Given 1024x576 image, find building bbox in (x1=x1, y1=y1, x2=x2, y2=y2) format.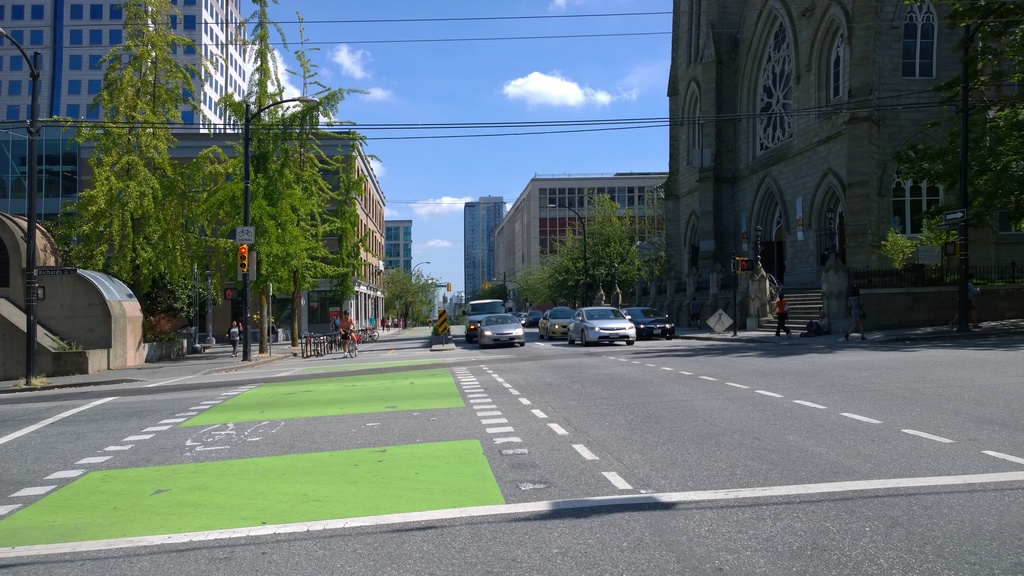
(x1=383, y1=220, x2=411, y2=278).
